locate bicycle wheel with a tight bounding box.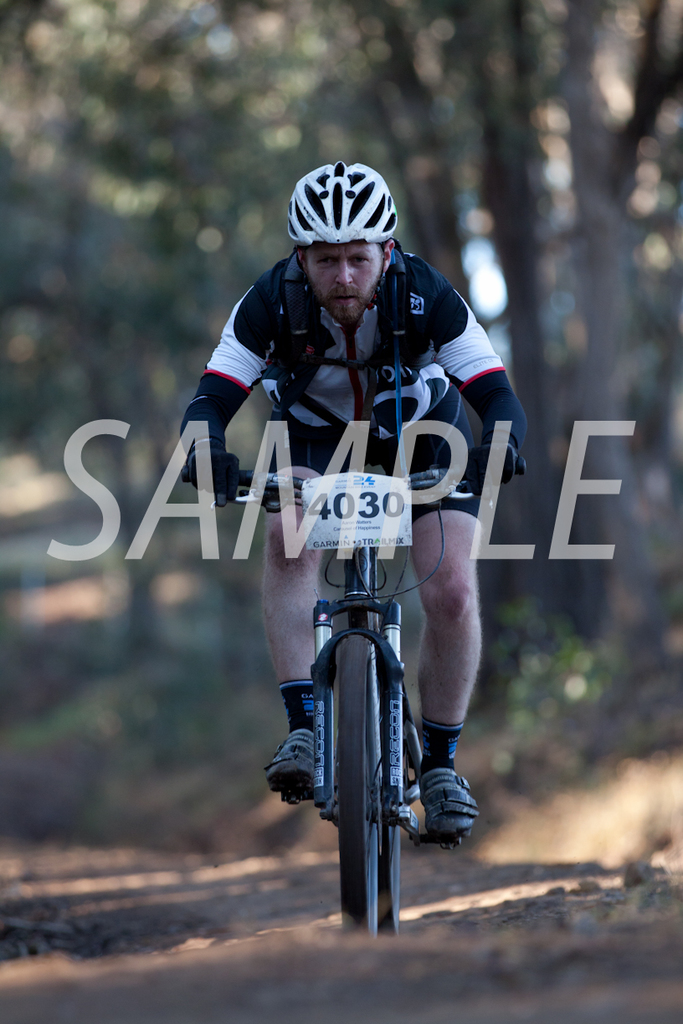
<box>335,631,379,934</box>.
